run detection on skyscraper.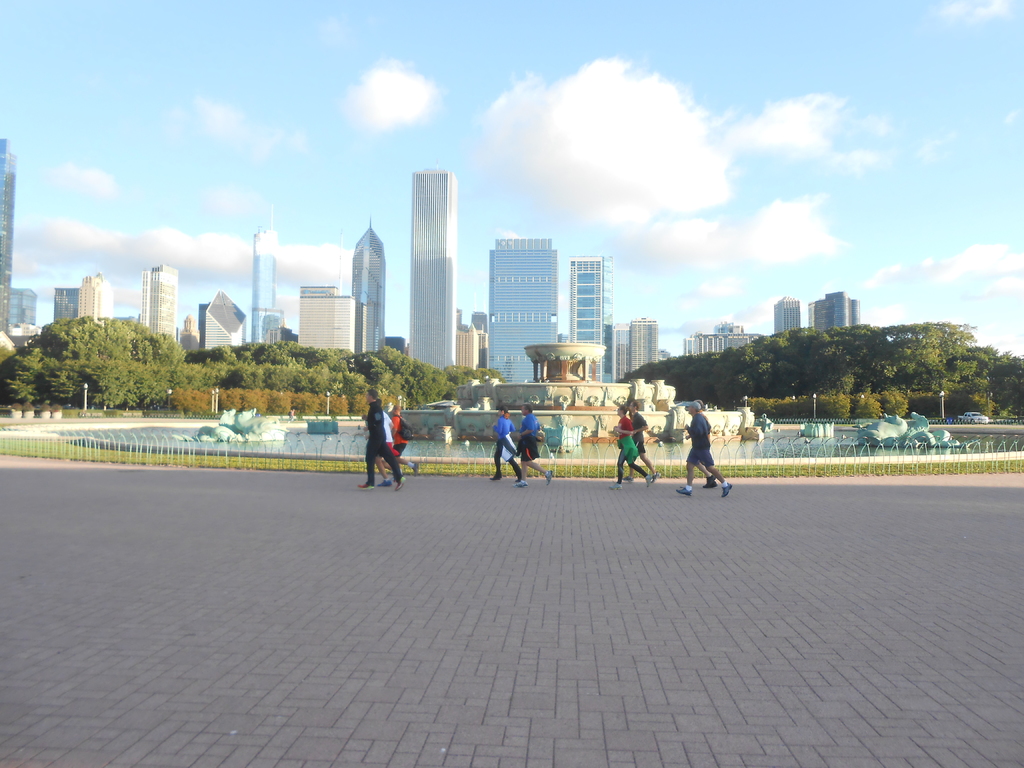
Result: pyautogui.locateOnScreen(138, 262, 181, 344).
